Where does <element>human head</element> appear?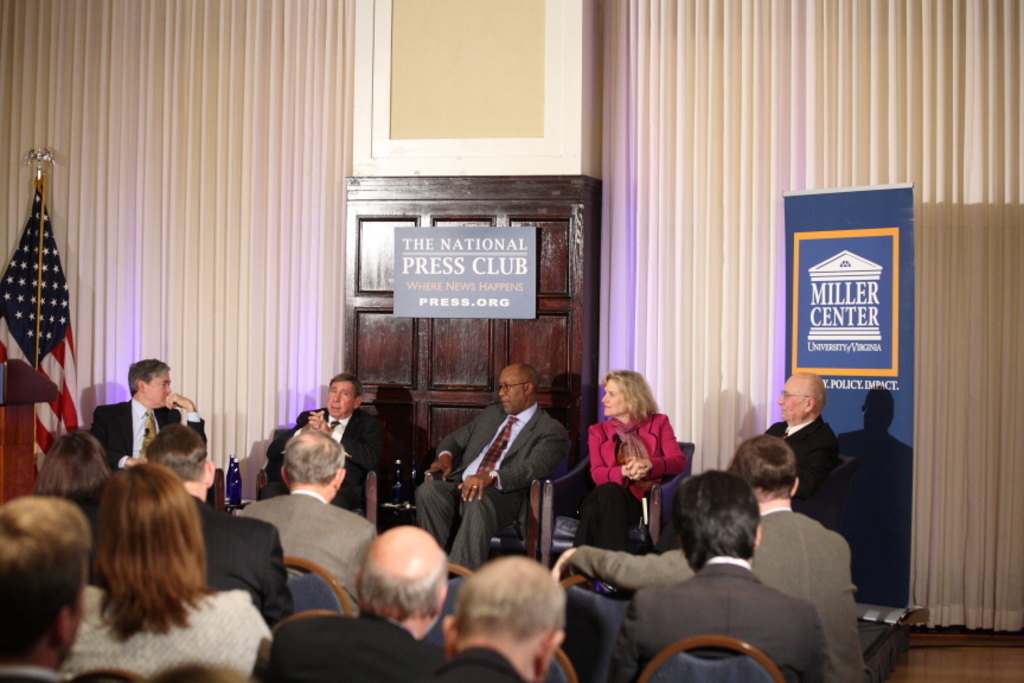
Appears at box=[60, 455, 203, 623].
